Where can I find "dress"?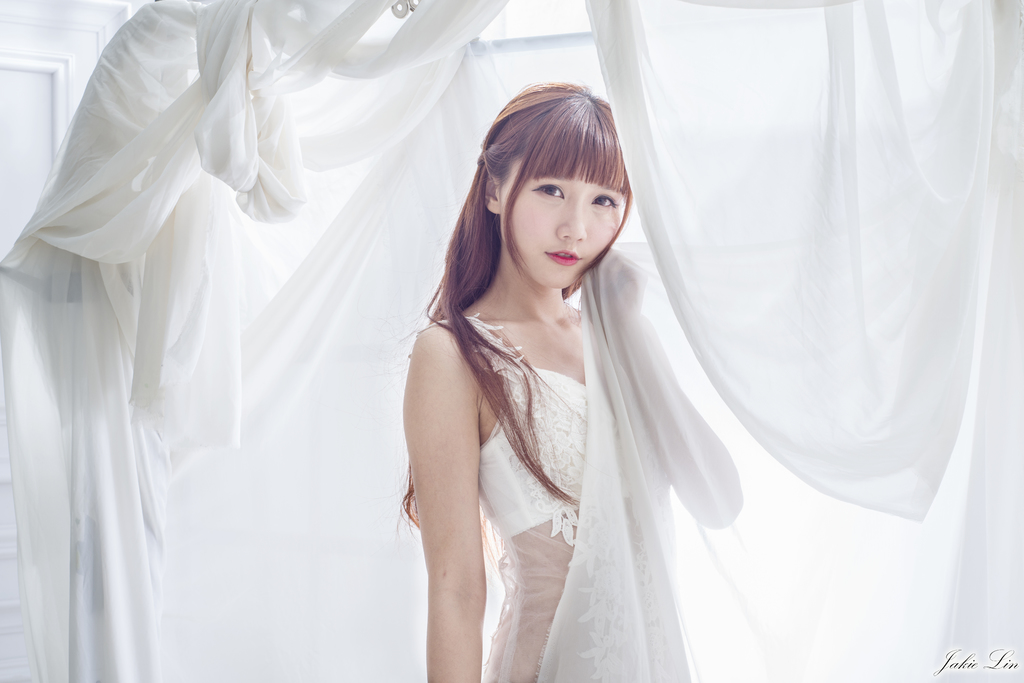
You can find it at [x1=406, y1=312, x2=589, y2=682].
